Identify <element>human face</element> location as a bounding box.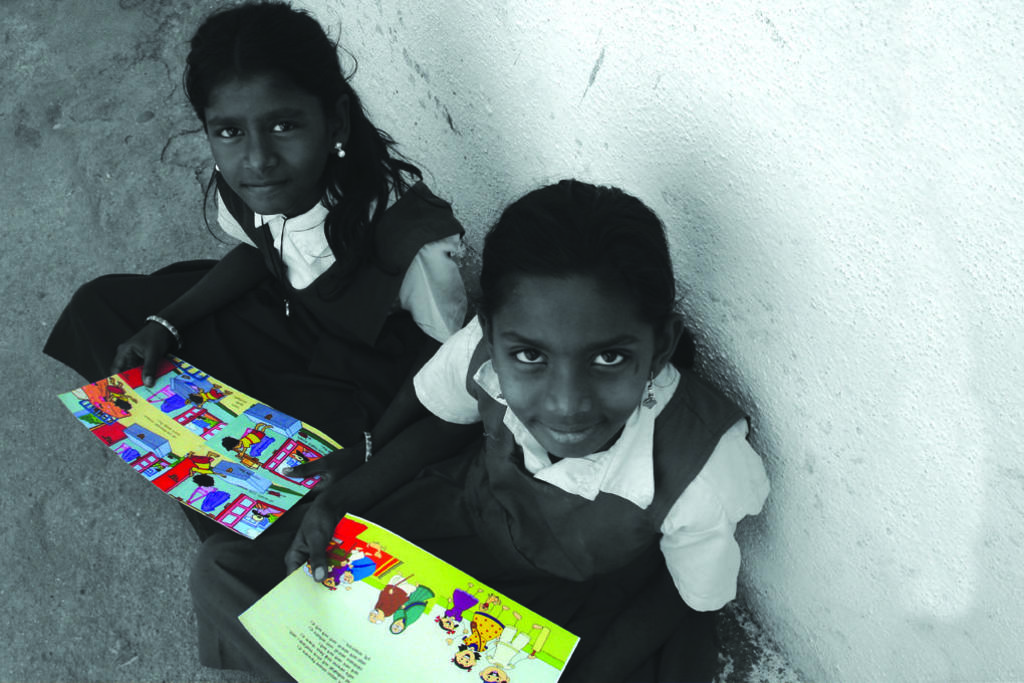
[489, 277, 653, 458].
